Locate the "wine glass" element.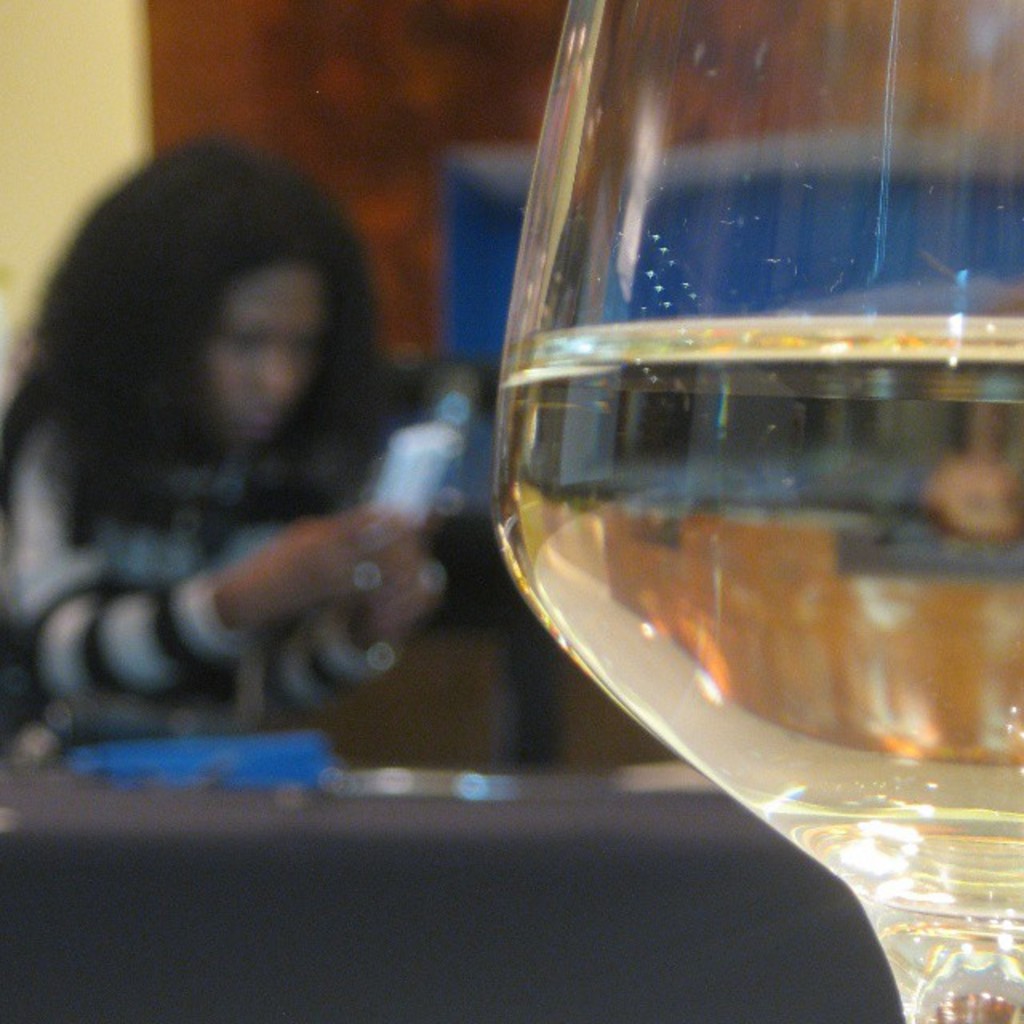
Element bbox: <bbox>493, 0, 1022, 1022</bbox>.
